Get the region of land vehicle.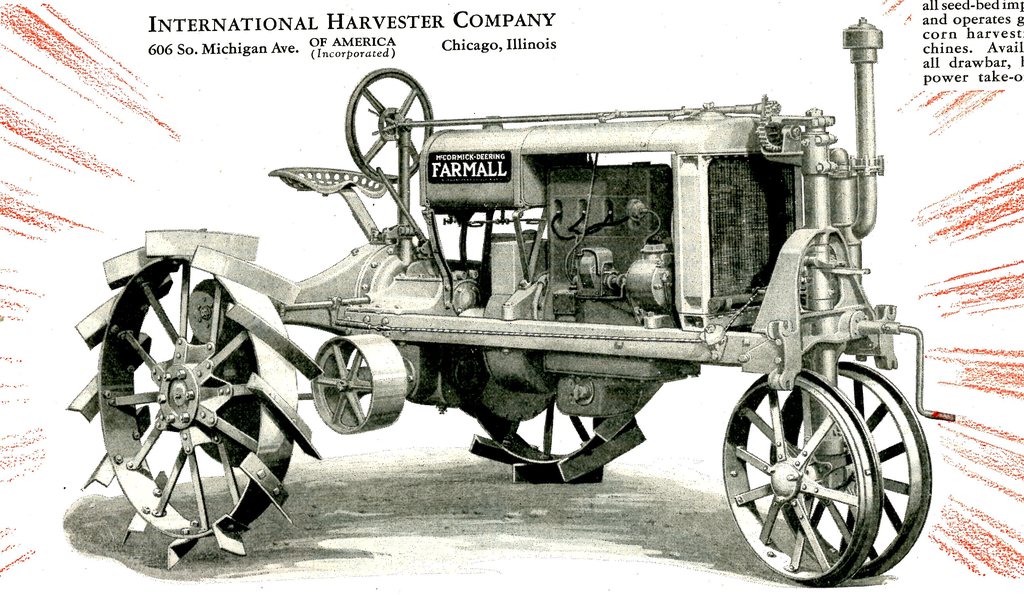
select_region(88, 76, 927, 567).
